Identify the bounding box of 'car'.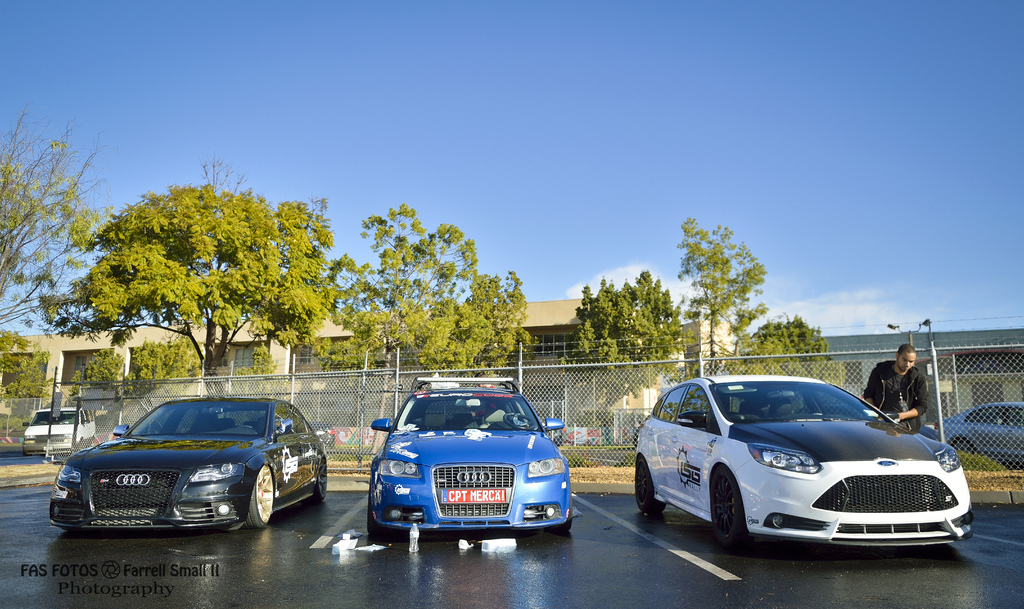
<bbox>49, 393, 329, 539</bbox>.
